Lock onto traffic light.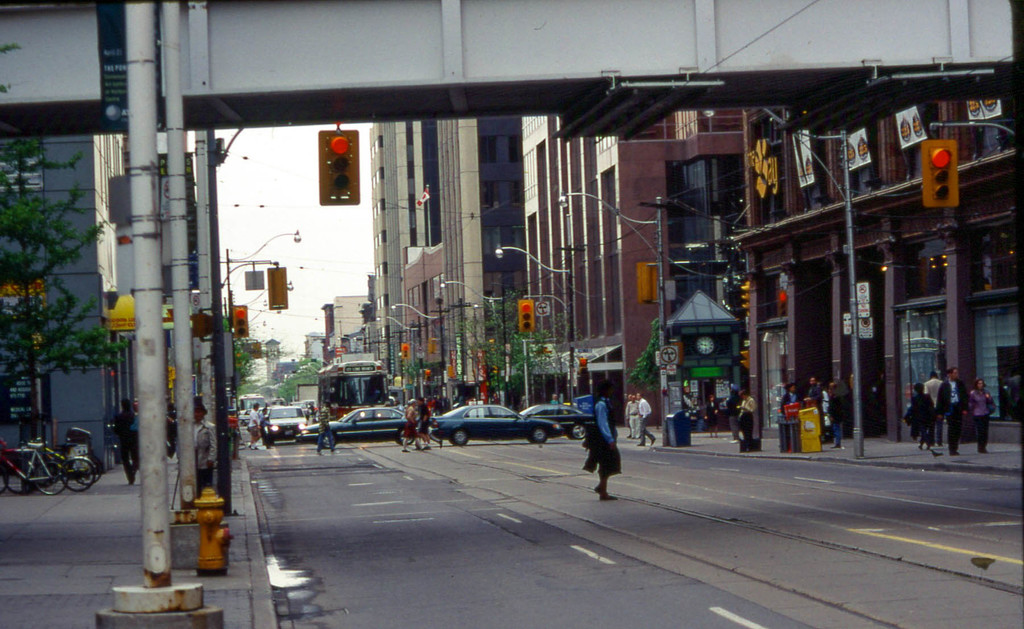
Locked: 738:282:748:315.
